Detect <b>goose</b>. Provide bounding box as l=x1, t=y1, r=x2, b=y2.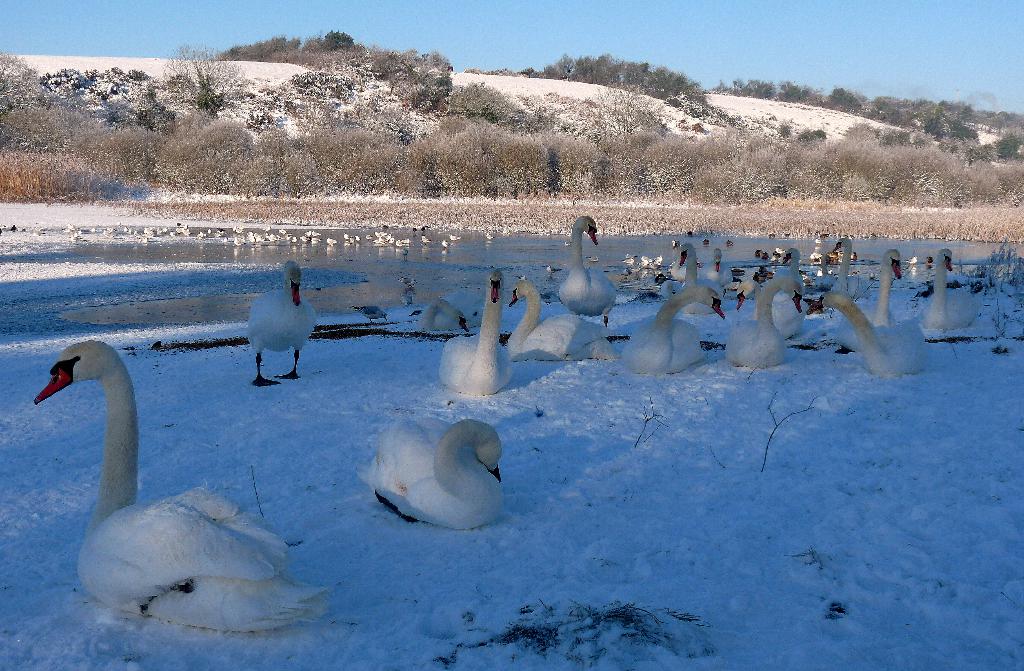
l=246, t=264, r=314, b=382.
